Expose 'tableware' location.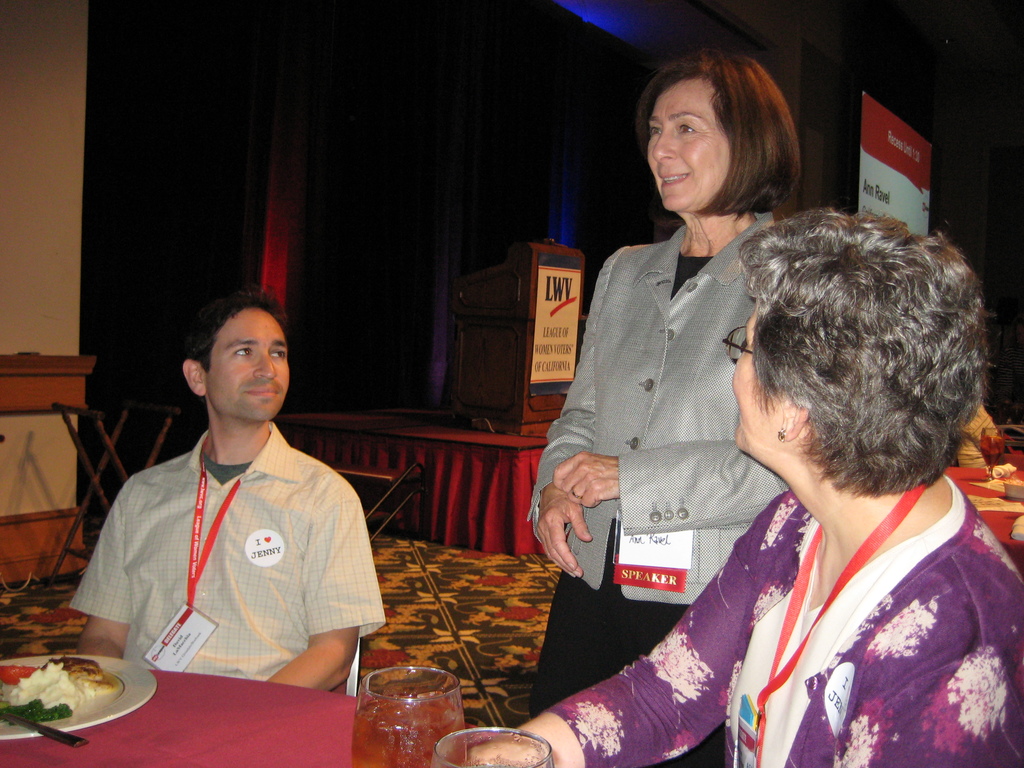
Exposed at (0, 644, 154, 743).
